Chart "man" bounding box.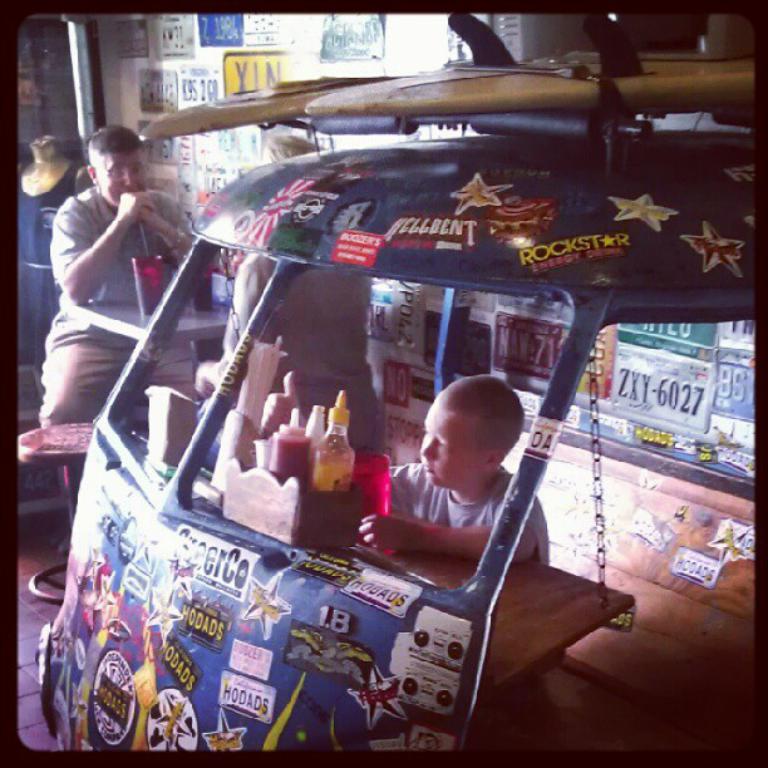
Charted: box(38, 127, 196, 432).
